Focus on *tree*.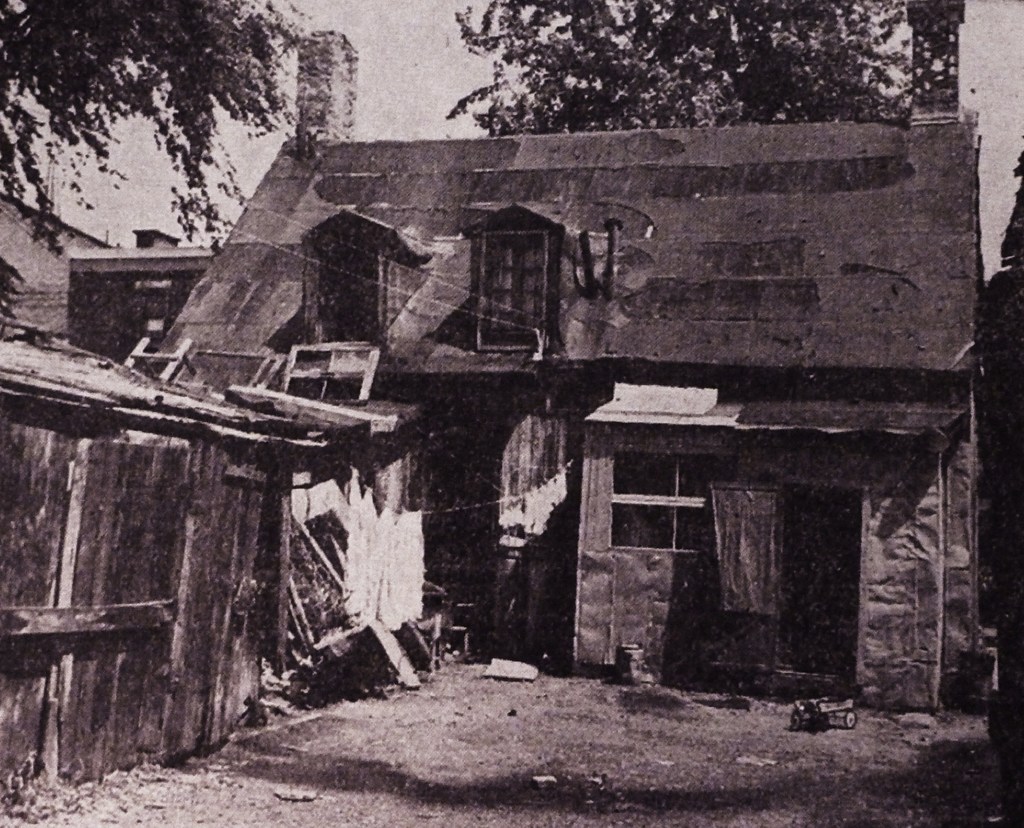
Focused at box(0, 0, 307, 255).
